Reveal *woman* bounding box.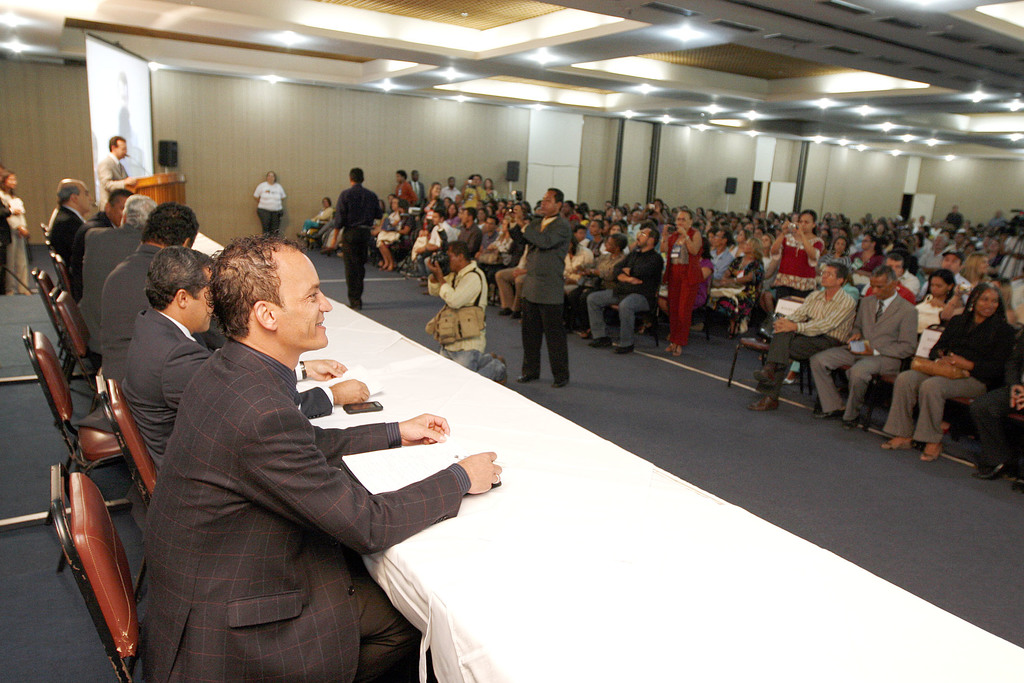
Revealed: crop(915, 265, 949, 329).
